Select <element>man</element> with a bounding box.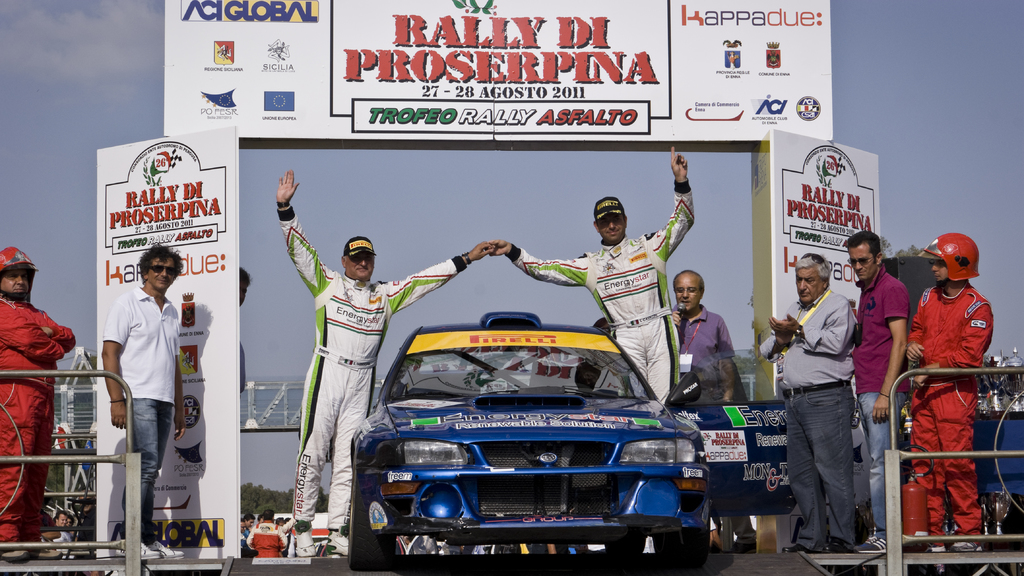
x1=90, y1=239, x2=188, y2=559.
